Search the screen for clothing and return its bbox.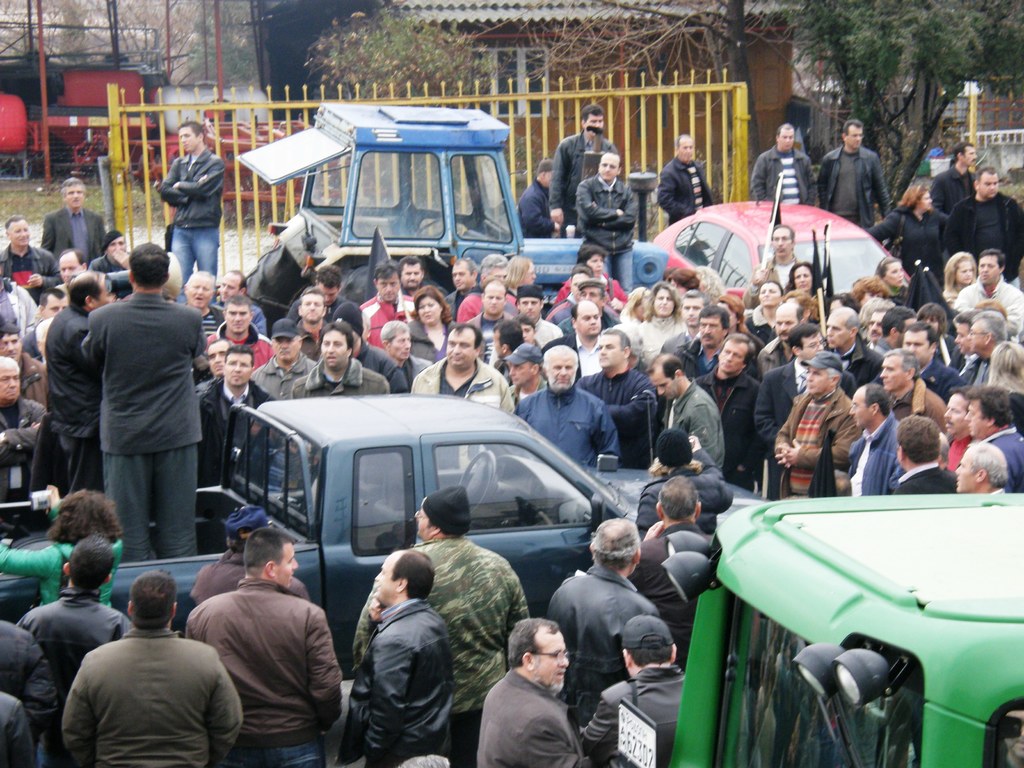
Found: 475/663/591/767.
